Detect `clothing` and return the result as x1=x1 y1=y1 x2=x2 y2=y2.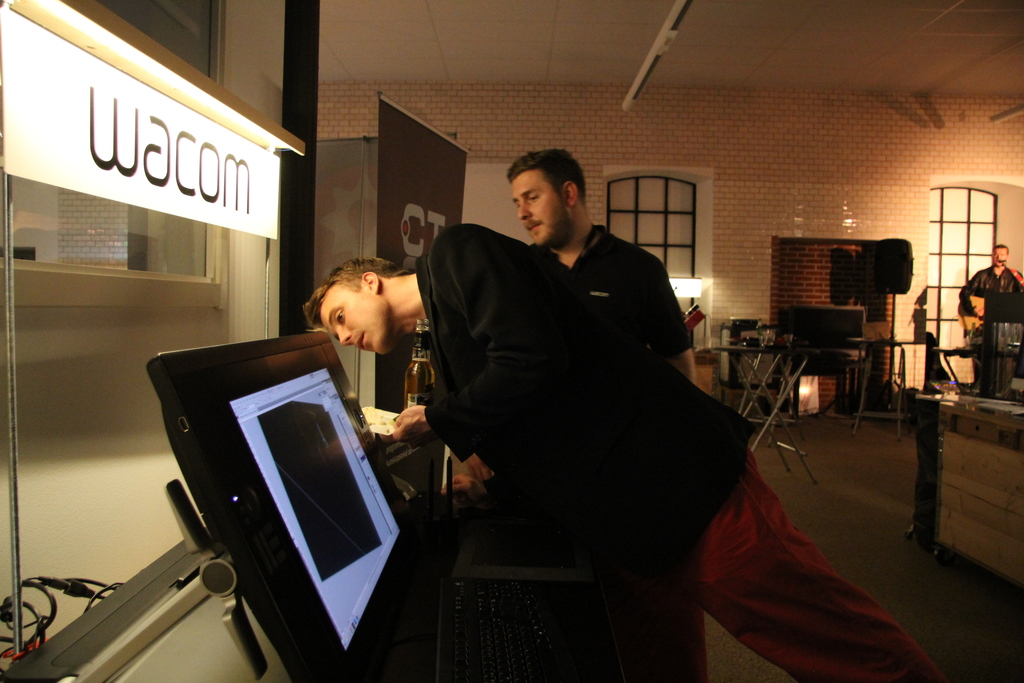
x1=948 y1=261 x2=1023 y2=411.
